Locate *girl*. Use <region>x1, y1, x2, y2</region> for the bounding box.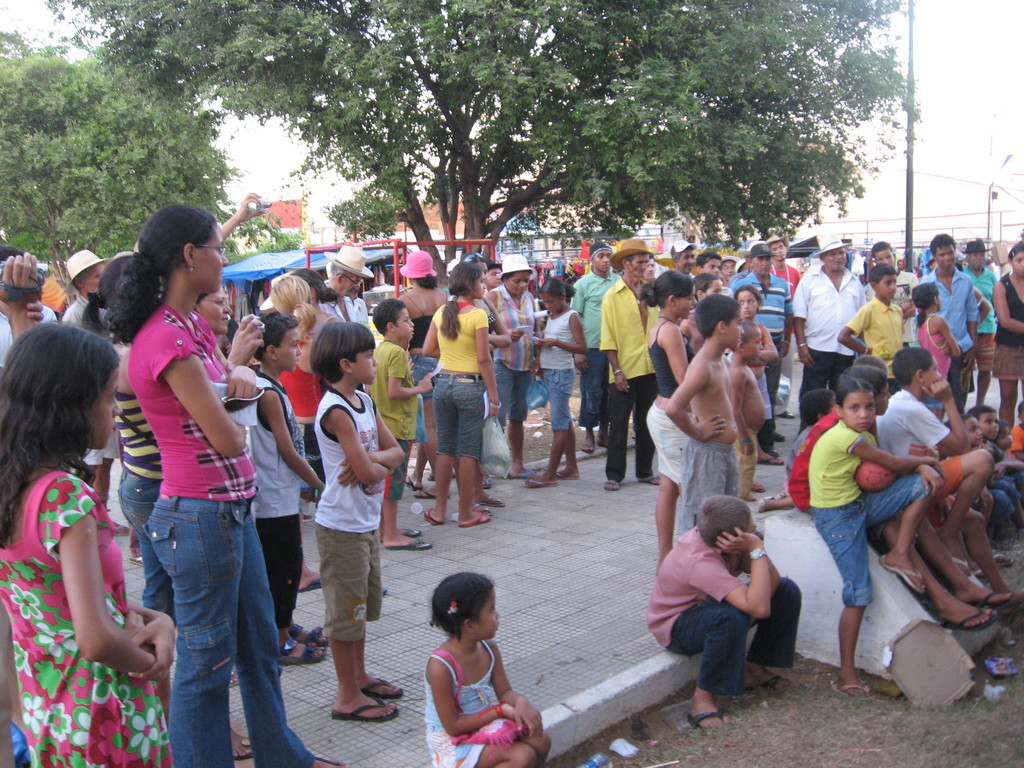
<region>0, 324, 173, 767</region>.
